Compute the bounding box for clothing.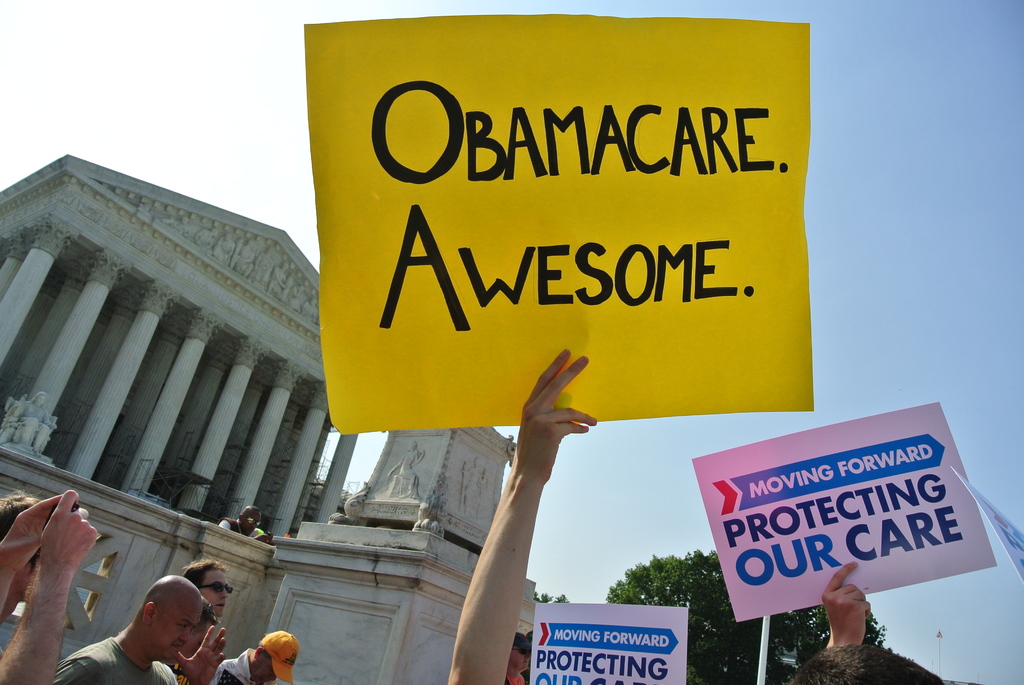
(x1=210, y1=646, x2=276, y2=684).
